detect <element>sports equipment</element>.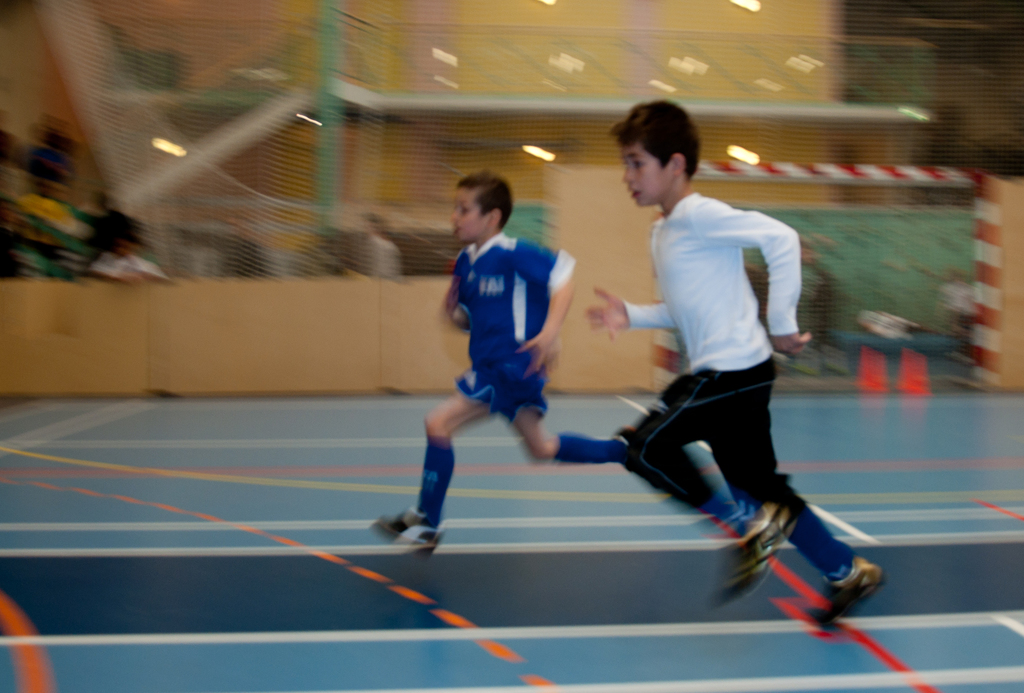
Detected at detection(707, 503, 800, 605).
